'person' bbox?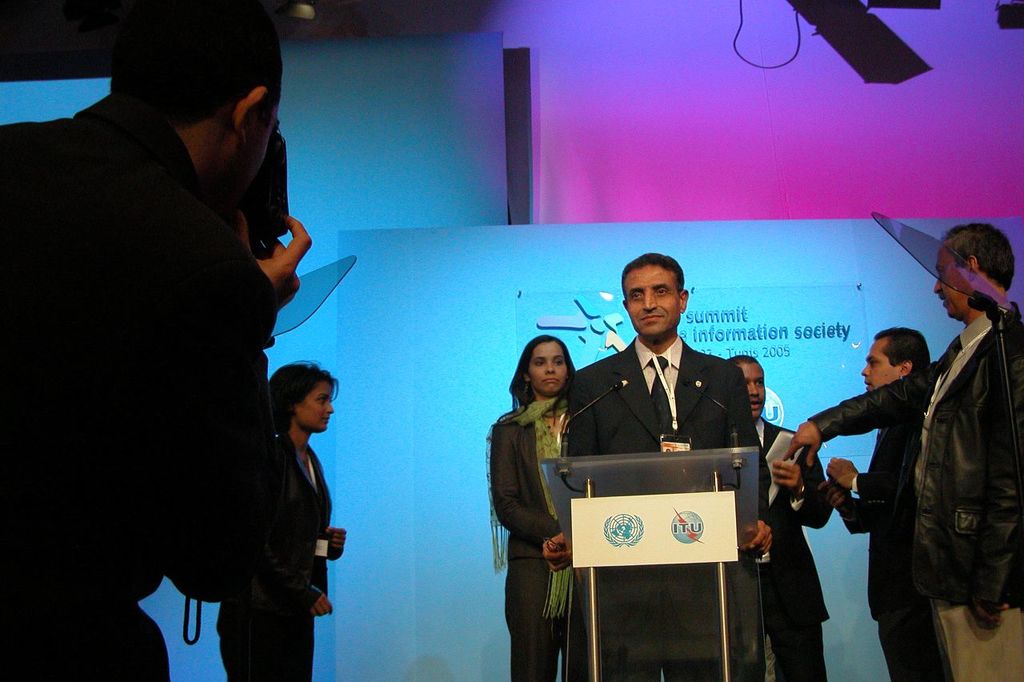
region(781, 223, 1023, 681)
